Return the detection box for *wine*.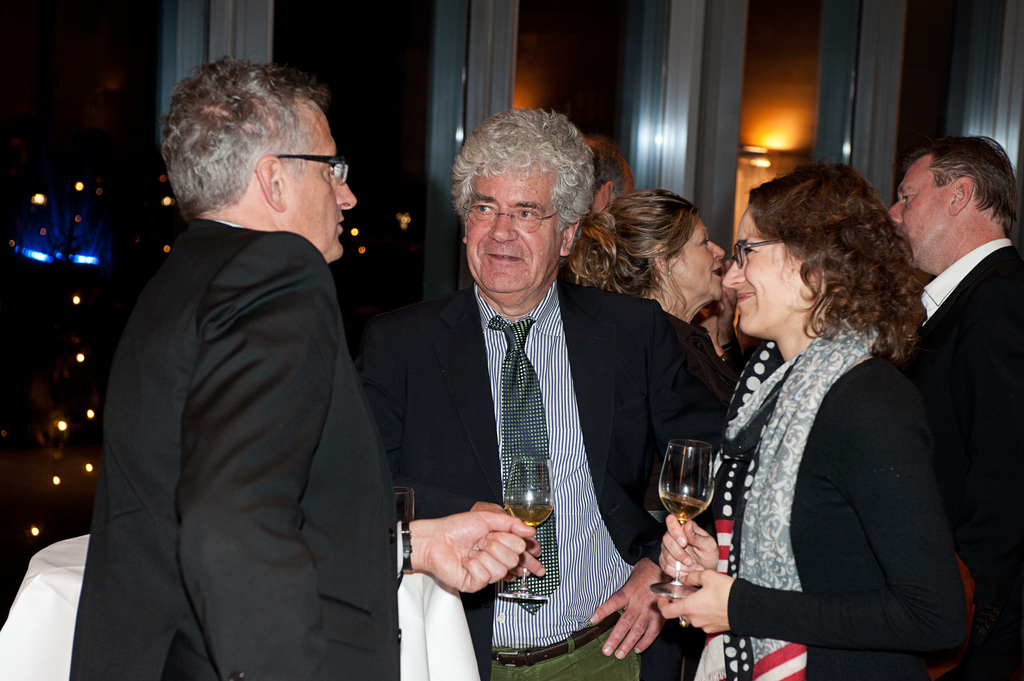
[x1=657, y1=491, x2=703, y2=524].
